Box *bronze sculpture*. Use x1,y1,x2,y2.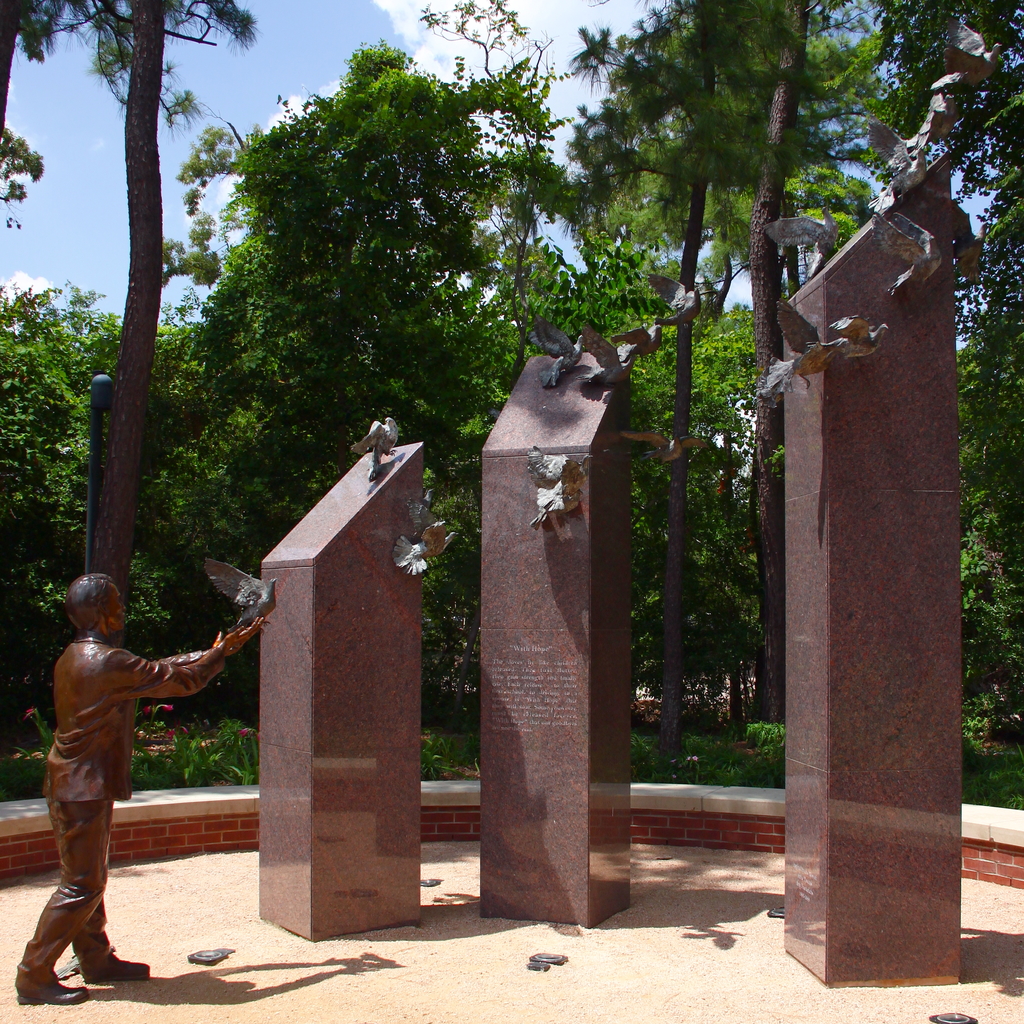
868,120,934,211.
